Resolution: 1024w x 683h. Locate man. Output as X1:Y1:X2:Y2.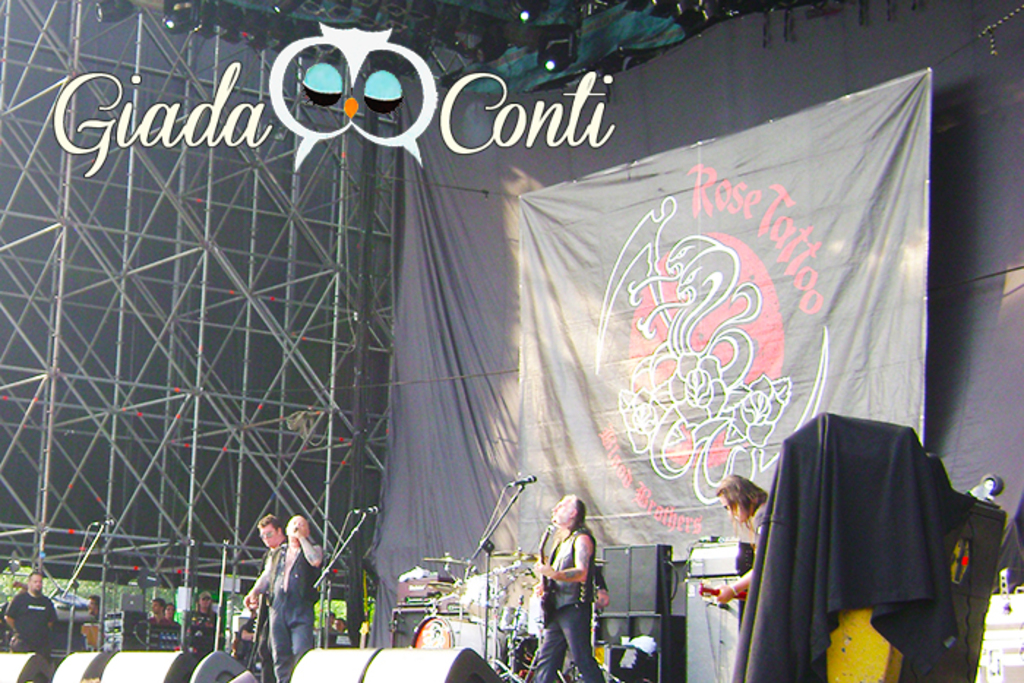
146:595:171:627.
